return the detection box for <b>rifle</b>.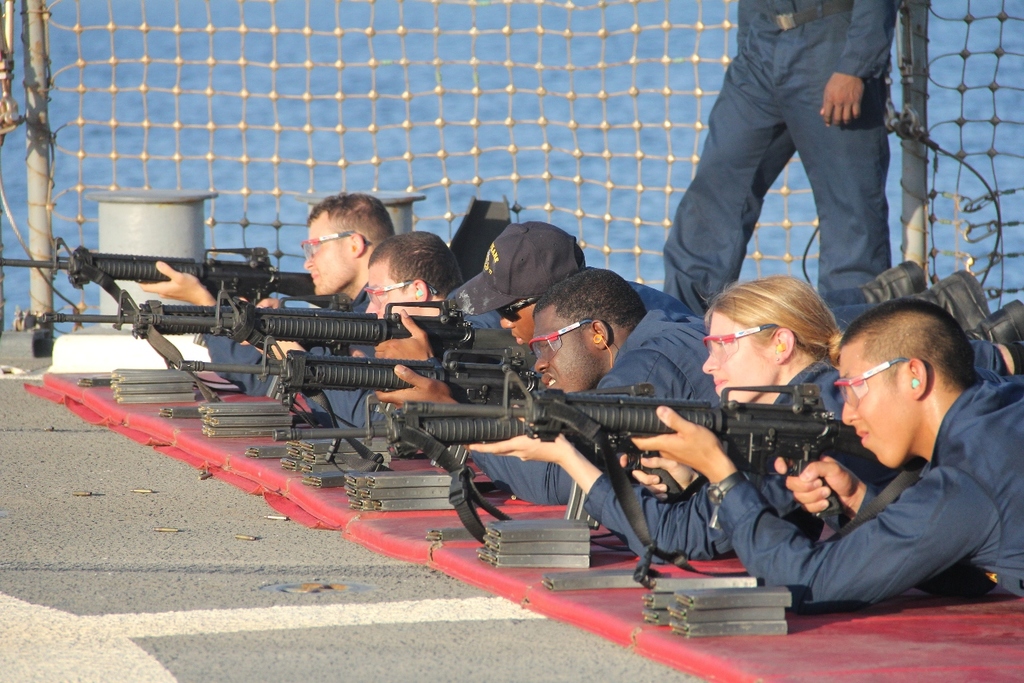
bbox=[423, 385, 927, 529].
